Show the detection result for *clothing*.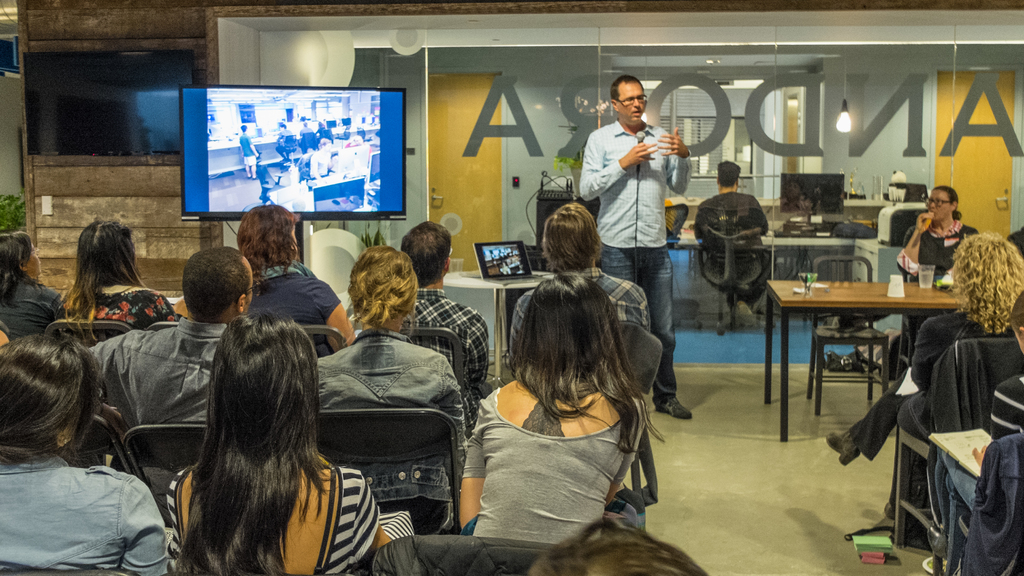
bbox=(586, 111, 697, 379).
